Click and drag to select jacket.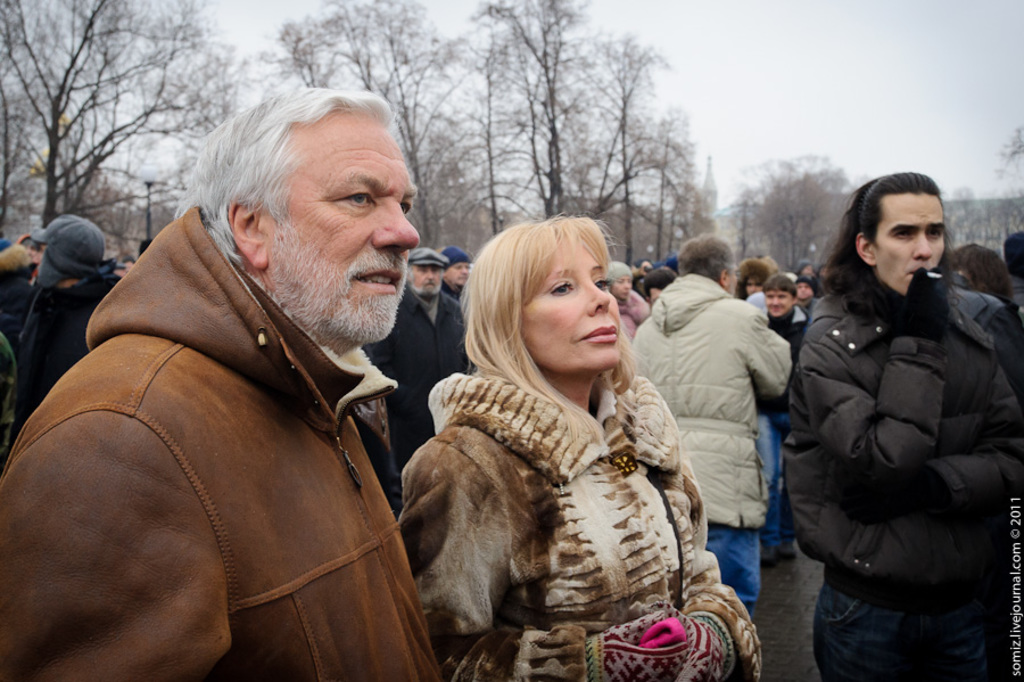
Selection: [x1=23, y1=196, x2=452, y2=674].
